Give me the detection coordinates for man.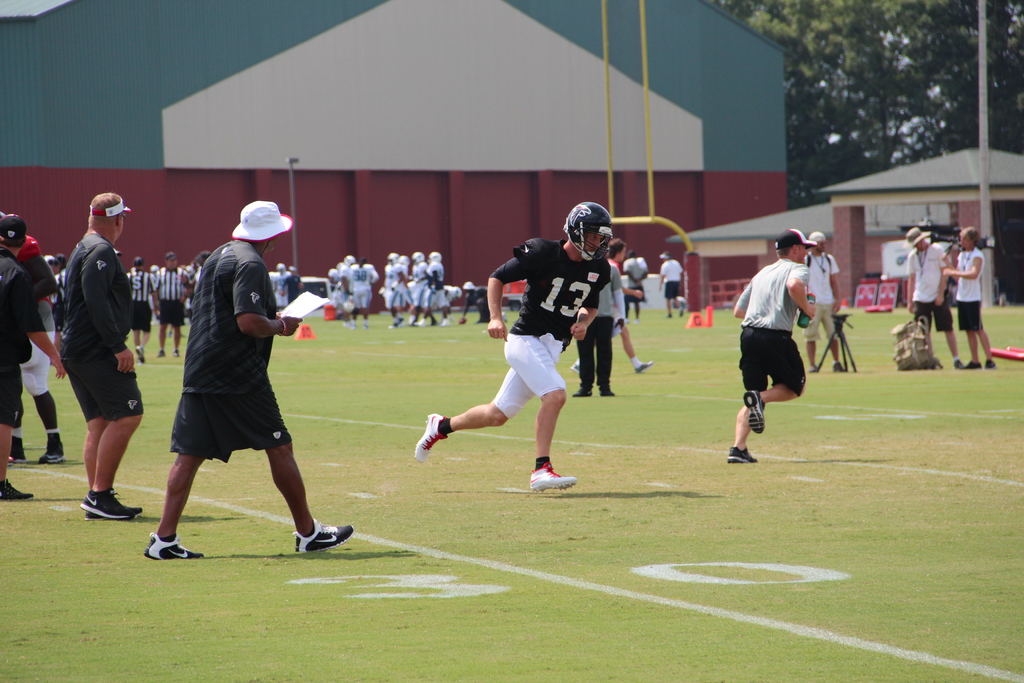
bbox=(414, 204, 614, 491).
